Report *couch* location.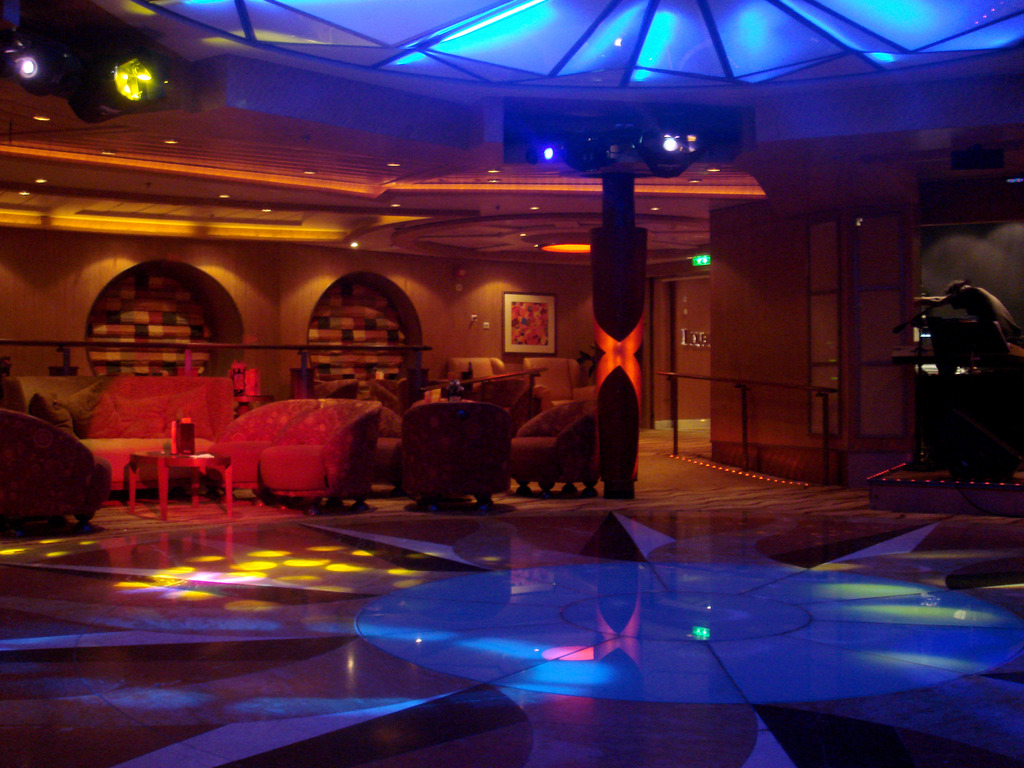
Report: <bbox>381, 386, 524, 512</bbox>.
